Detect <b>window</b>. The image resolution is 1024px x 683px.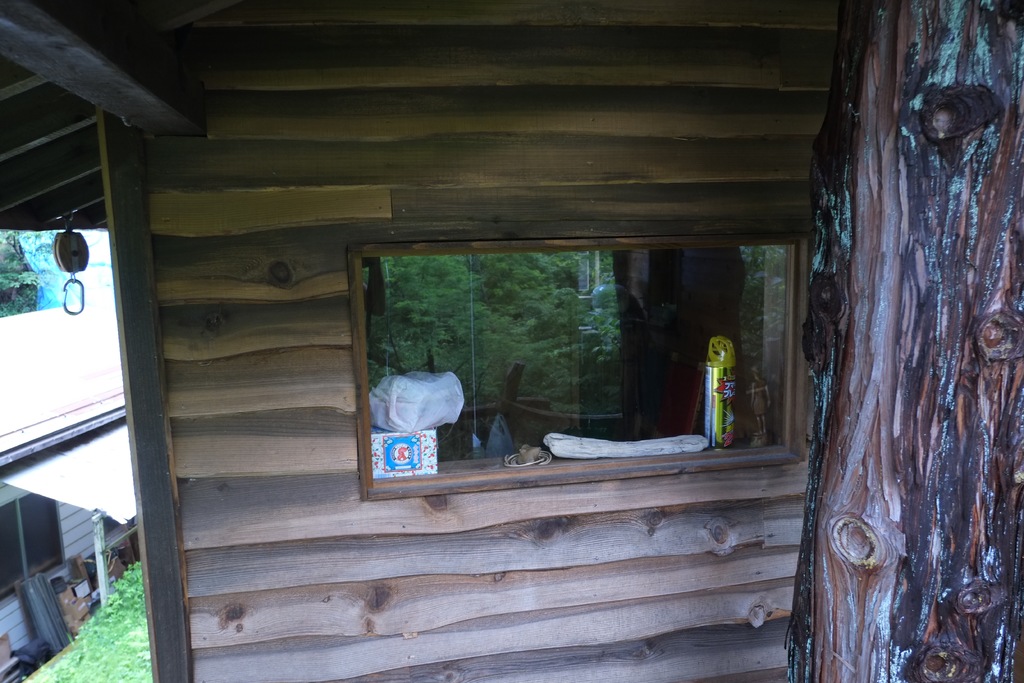
rect(352, 238, 815, 502).
